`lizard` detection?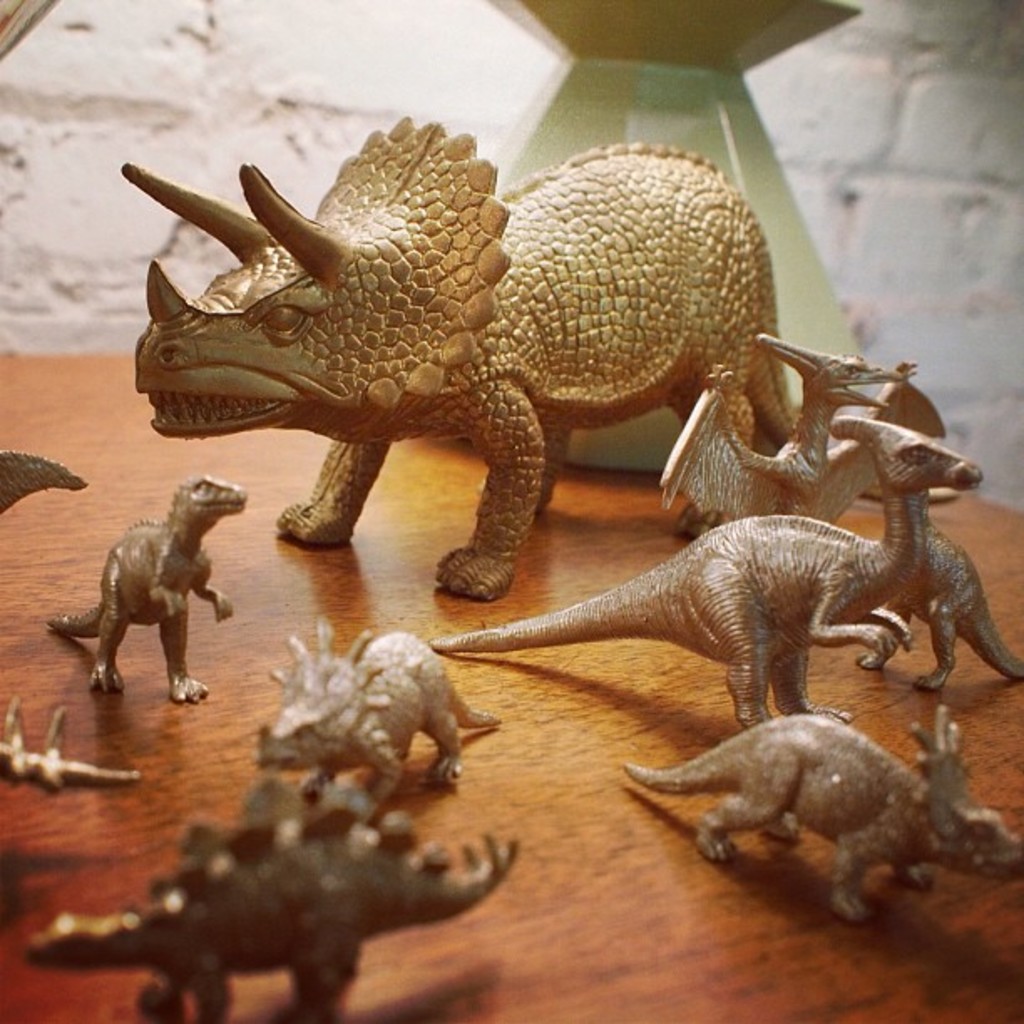
256 629 500 788
